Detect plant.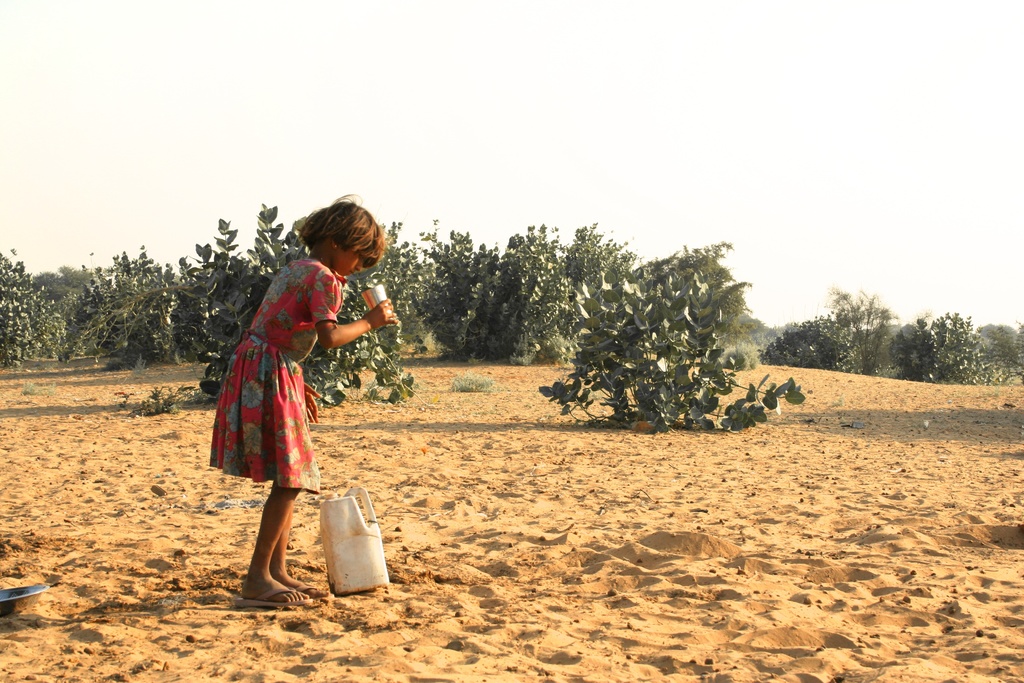
Detected at 549, 233, 767, 434.
